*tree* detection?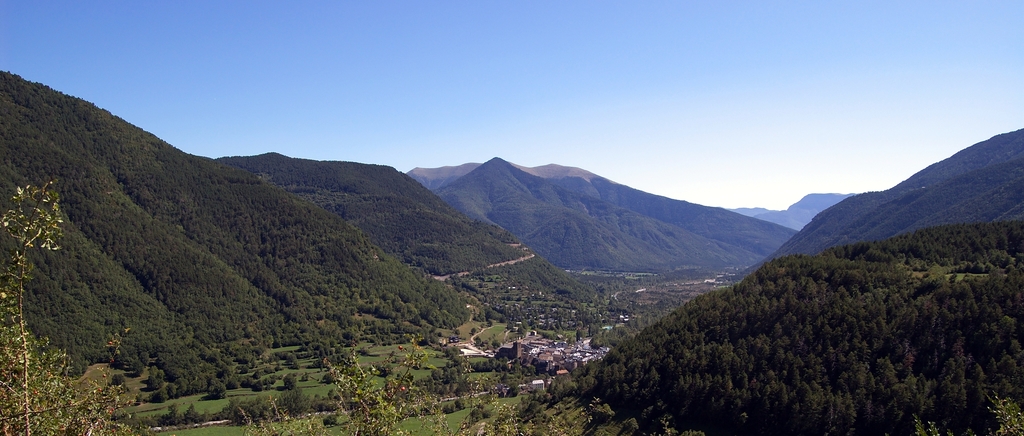
{"left": 410, "top": 357, "right": 420, "bottom": 369}
